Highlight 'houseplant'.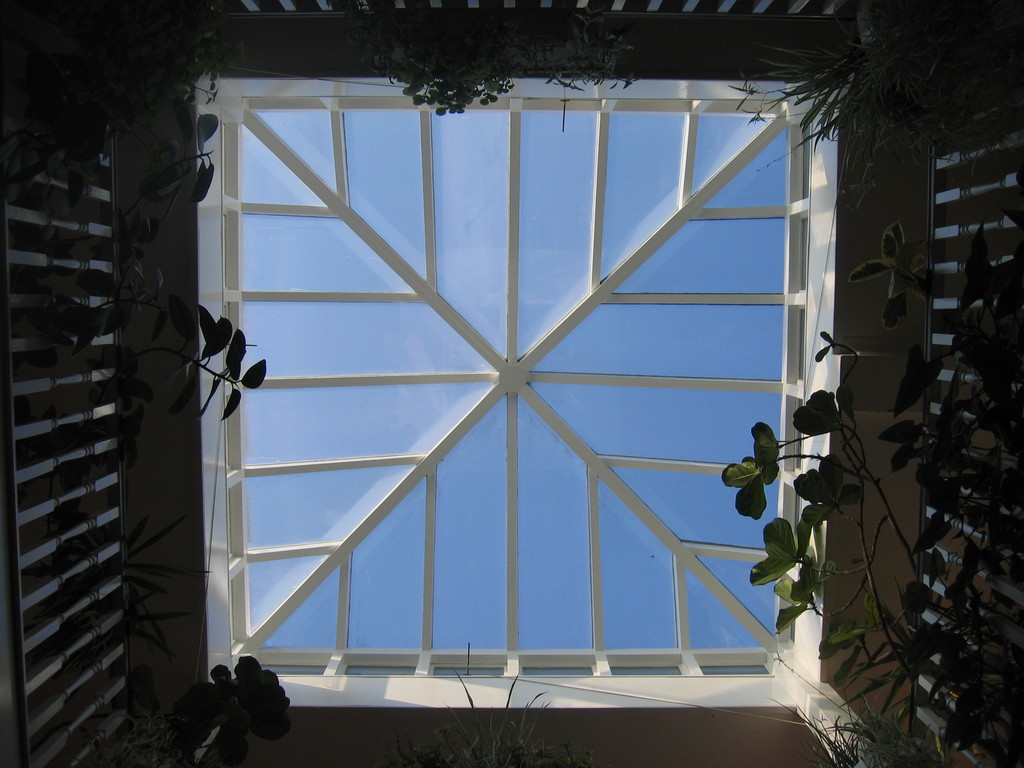
Highlighted region: Rect(25, 294, 273, 440).
